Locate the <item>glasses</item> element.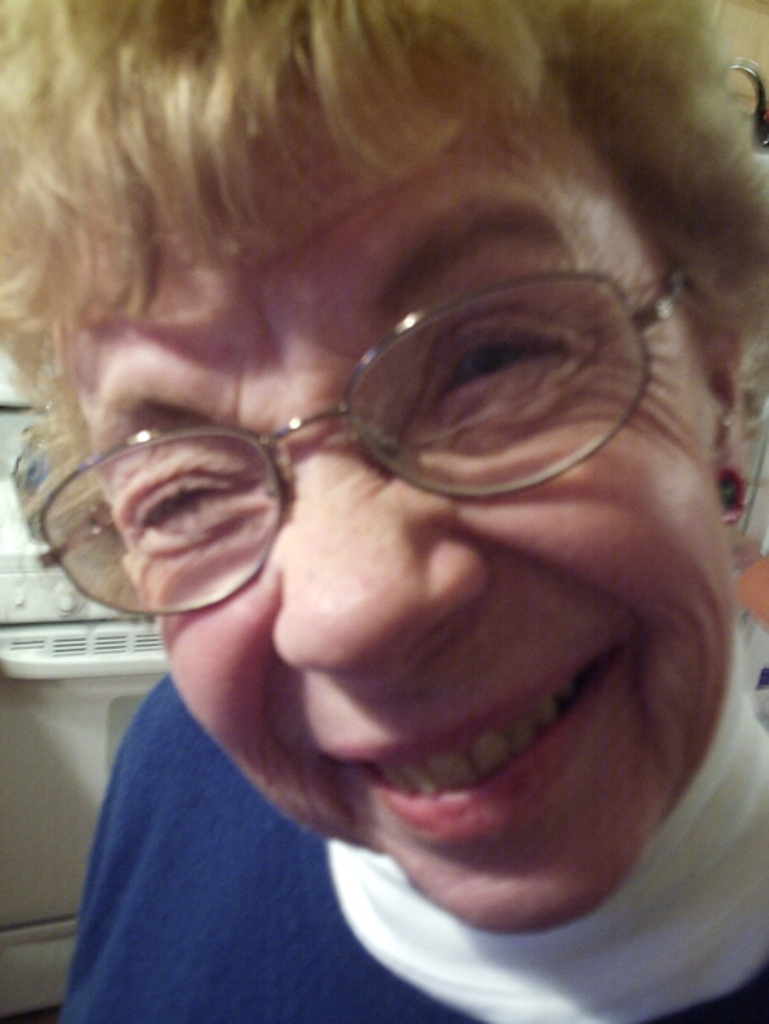
Element bbox: 69, 251, 723, 547.
